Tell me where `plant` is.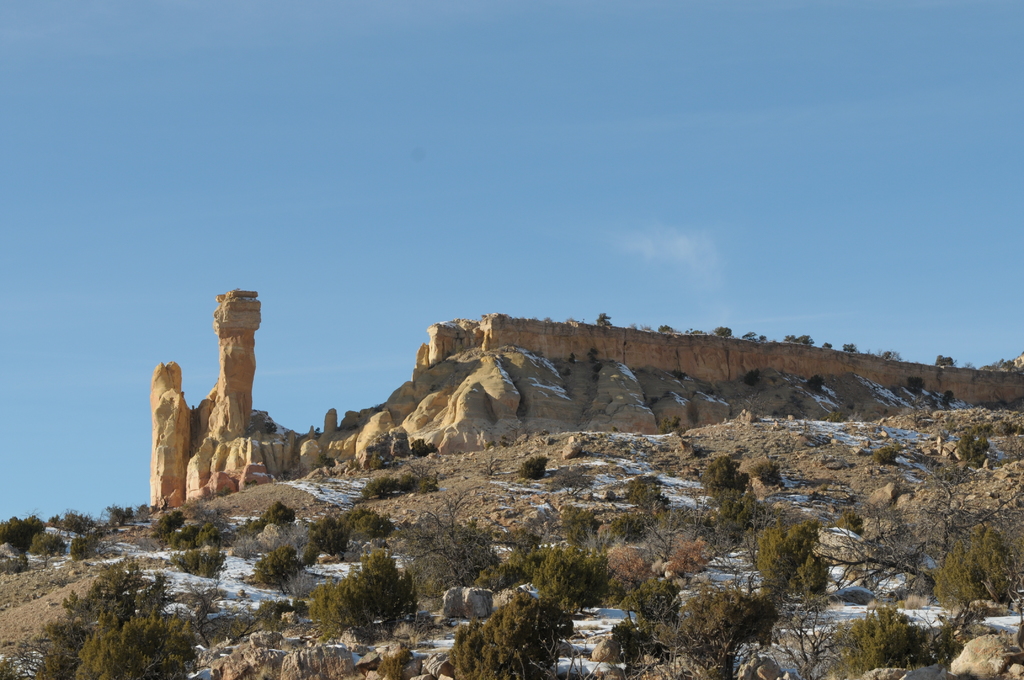
`plant` is at [657, 322, 677, 335].
